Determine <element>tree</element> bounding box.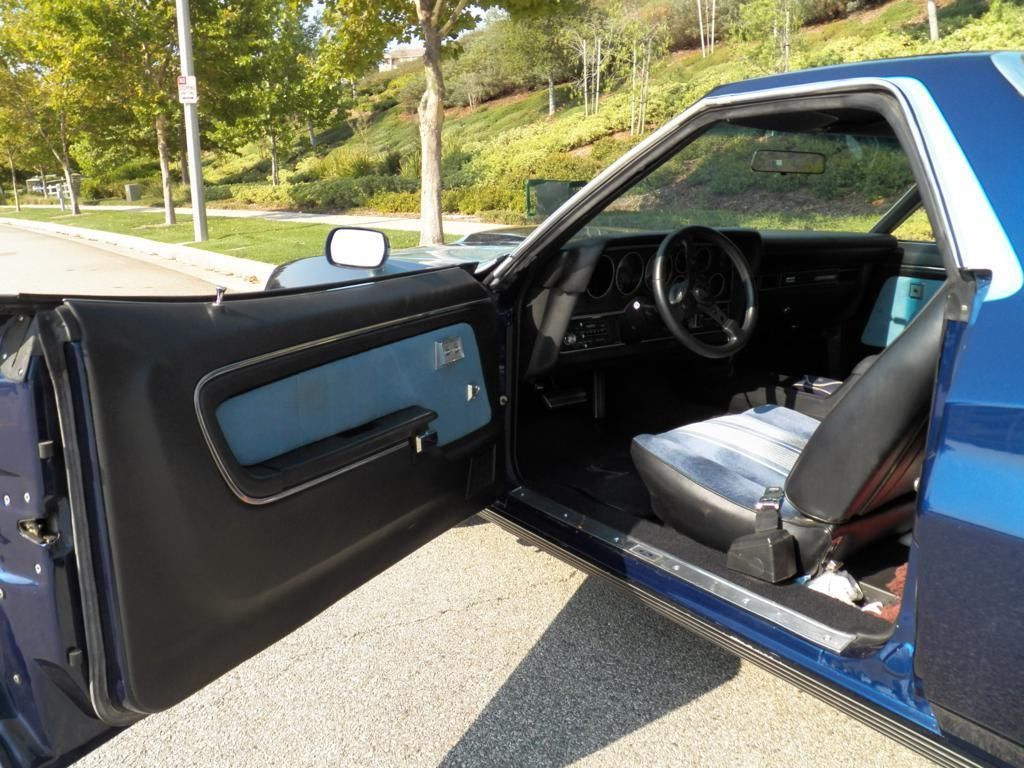
Determined: [317, 0, 504, 252].
